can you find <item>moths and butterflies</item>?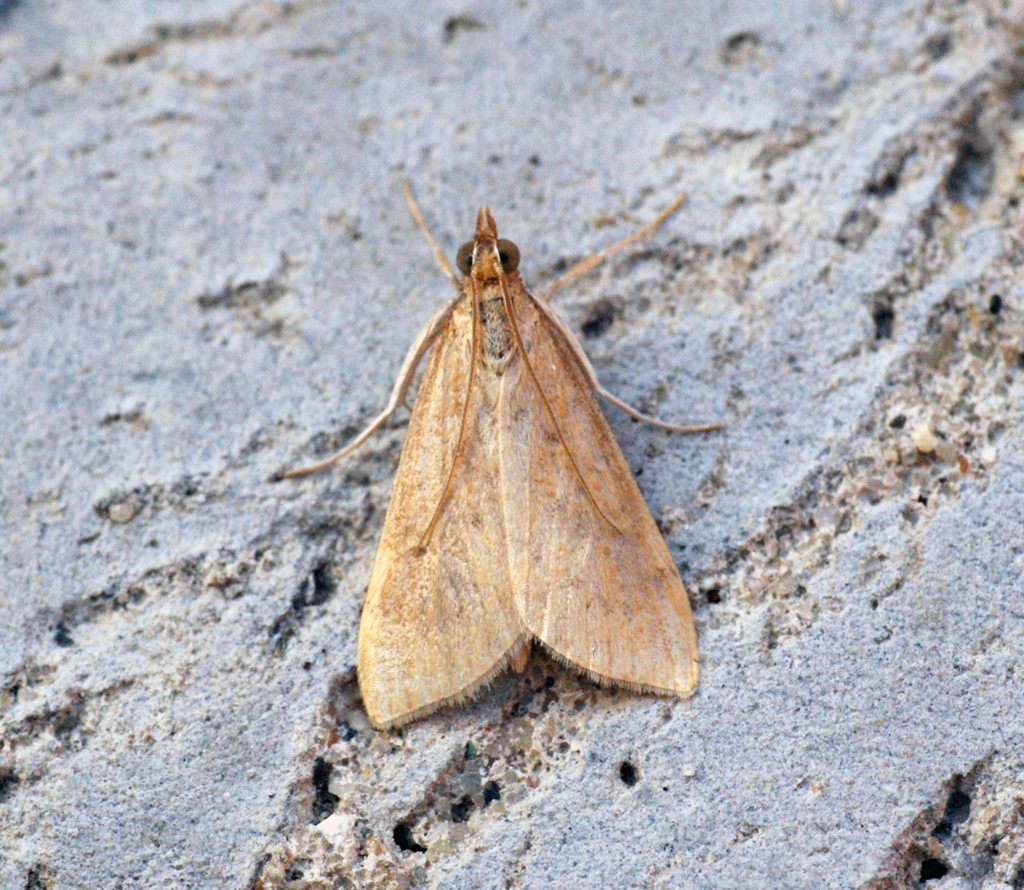
Yes, bounding box: crop(282, 163, 730, 736).
